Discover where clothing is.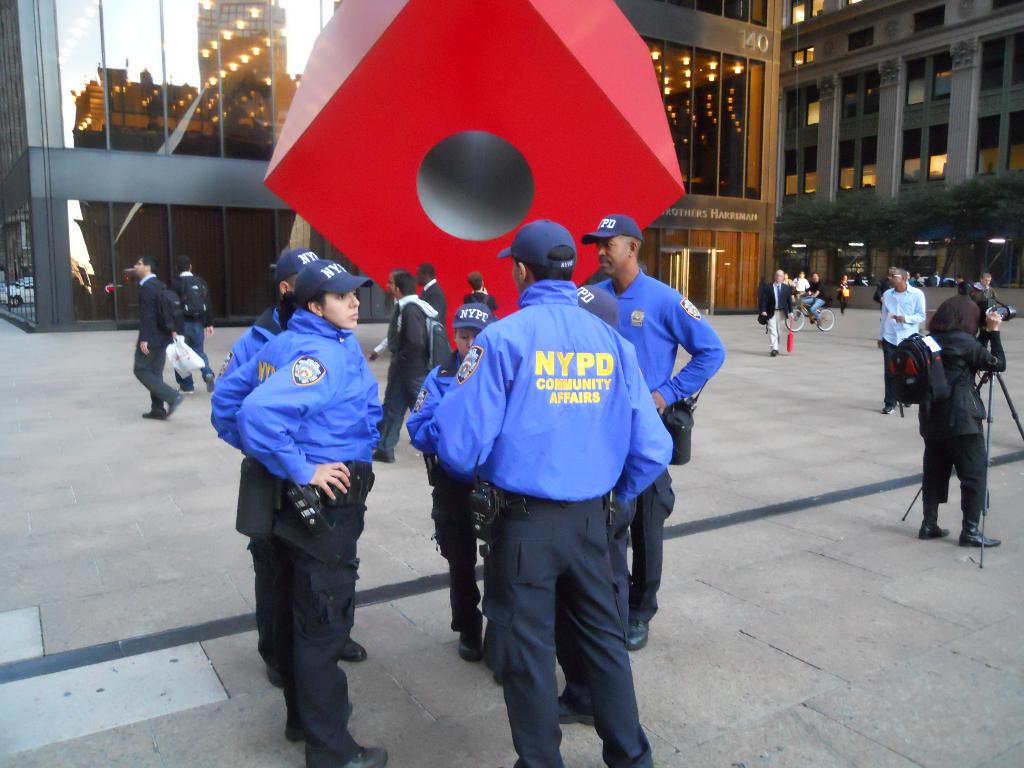
Discovered at [428, 277, 675, 767].
